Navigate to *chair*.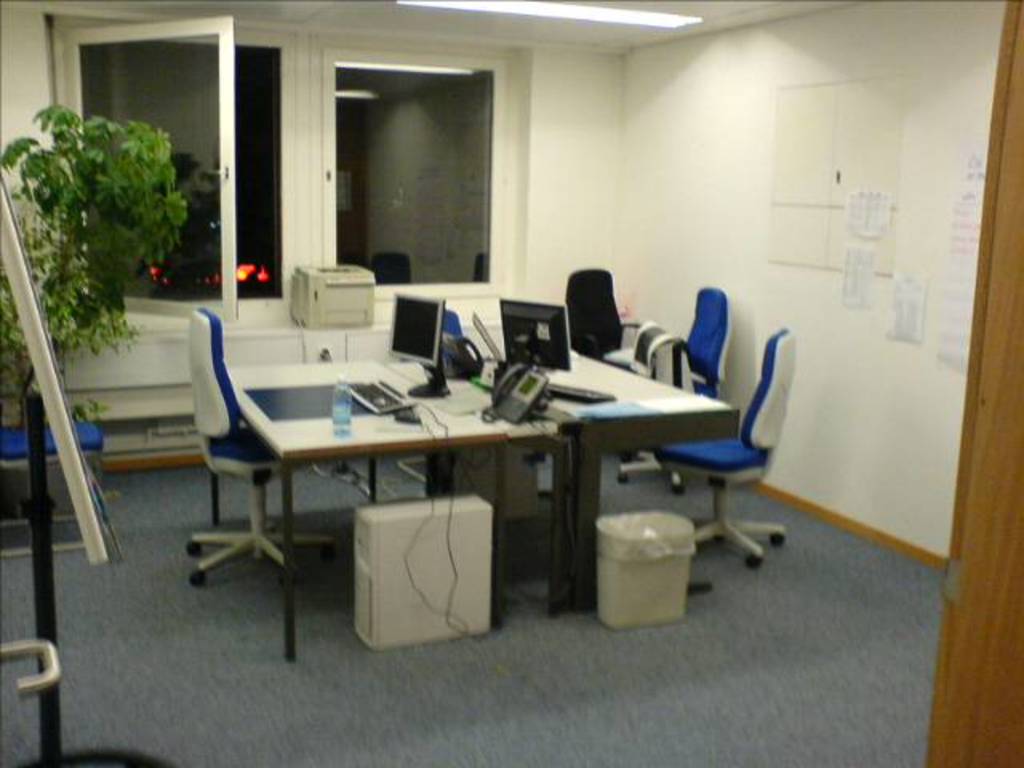
Navigation target: [616, 286, 734, 493].
